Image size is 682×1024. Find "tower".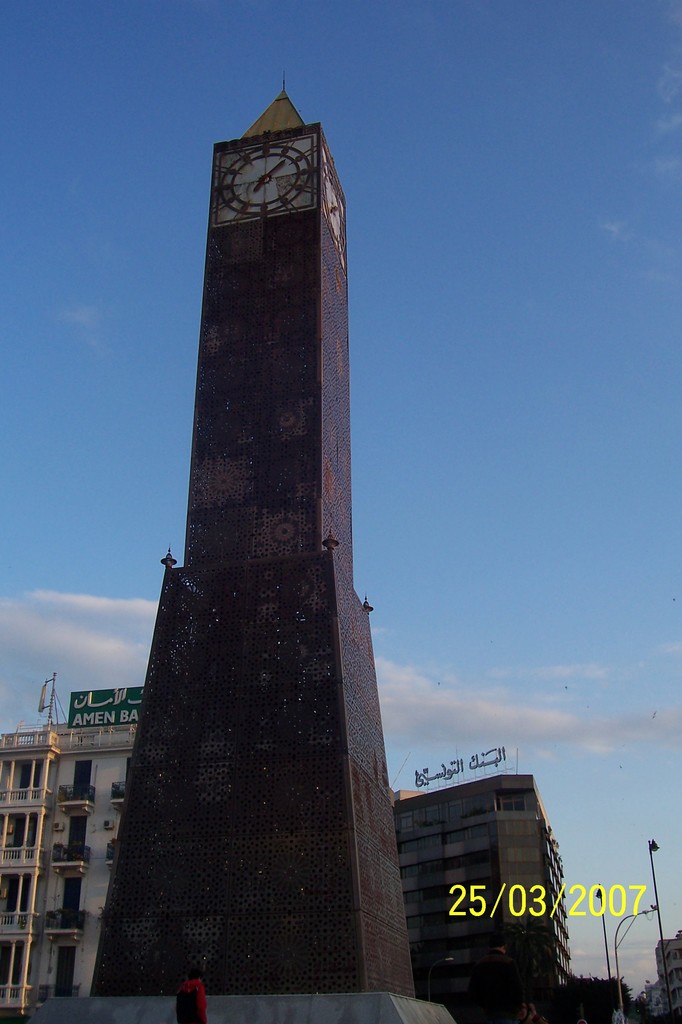
<bbox>82, 53, 419, 952</bbox>.
